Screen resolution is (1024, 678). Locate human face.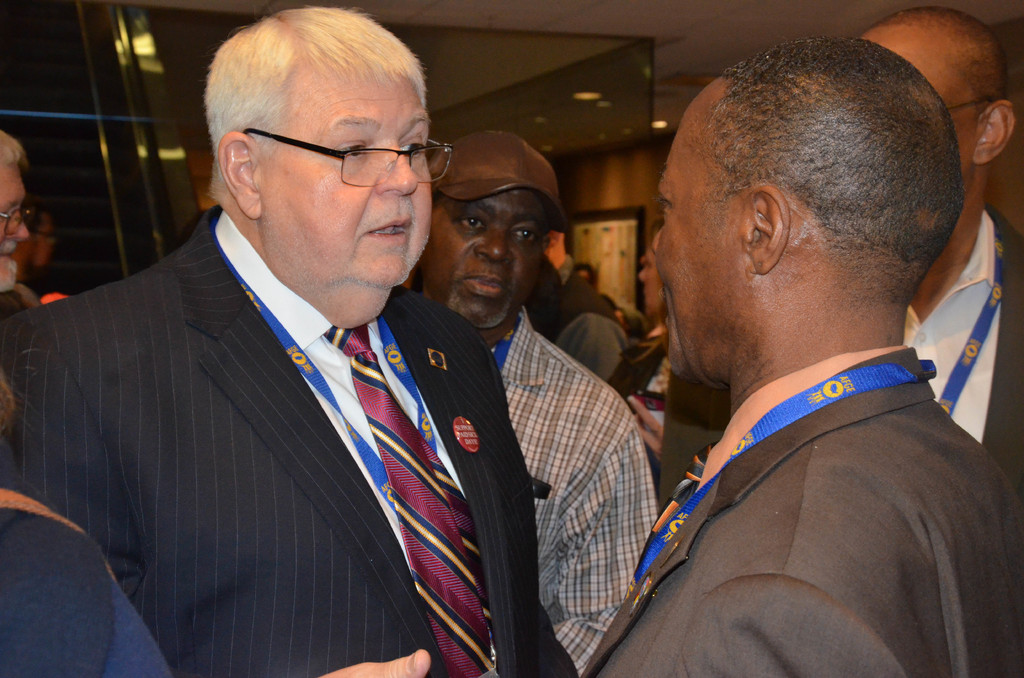
<region>428, 190, 545, 340</region>.
